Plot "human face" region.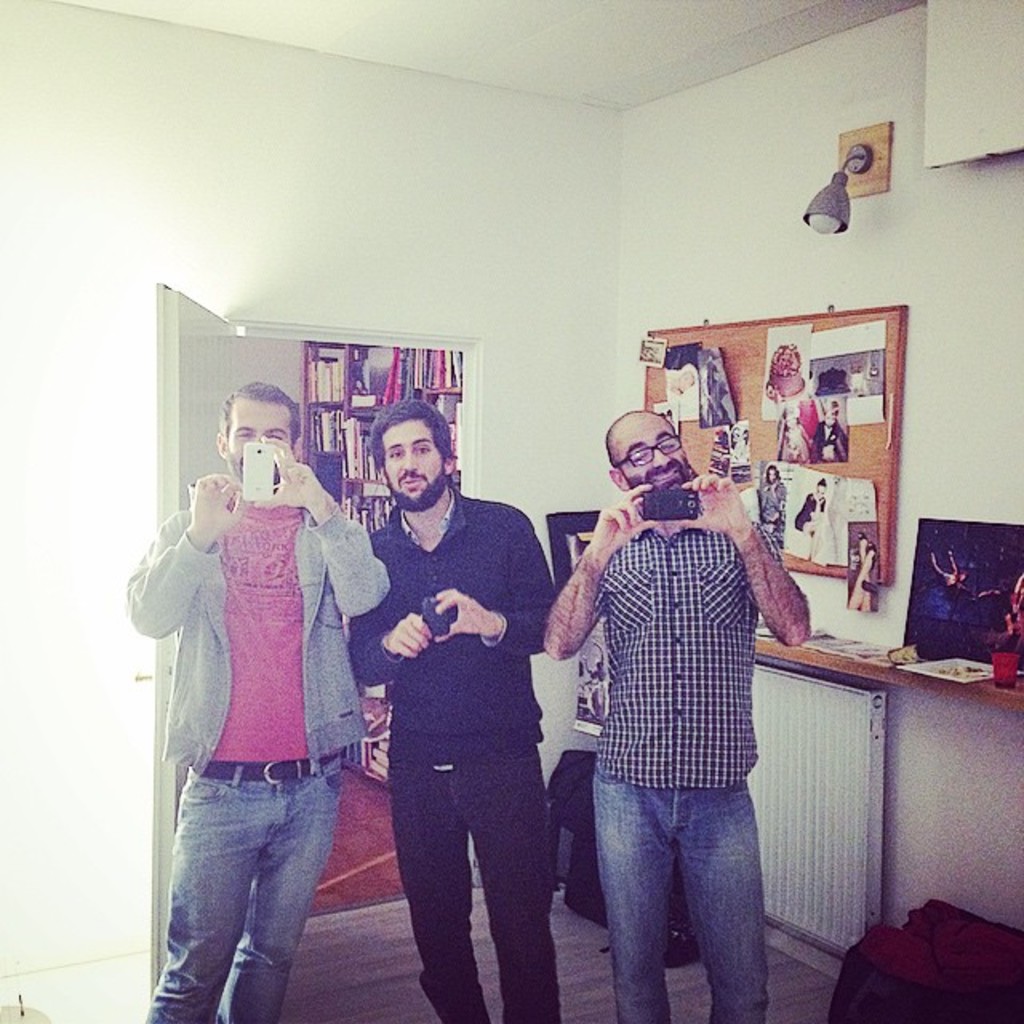
Plotted at 392/422/443/518.
